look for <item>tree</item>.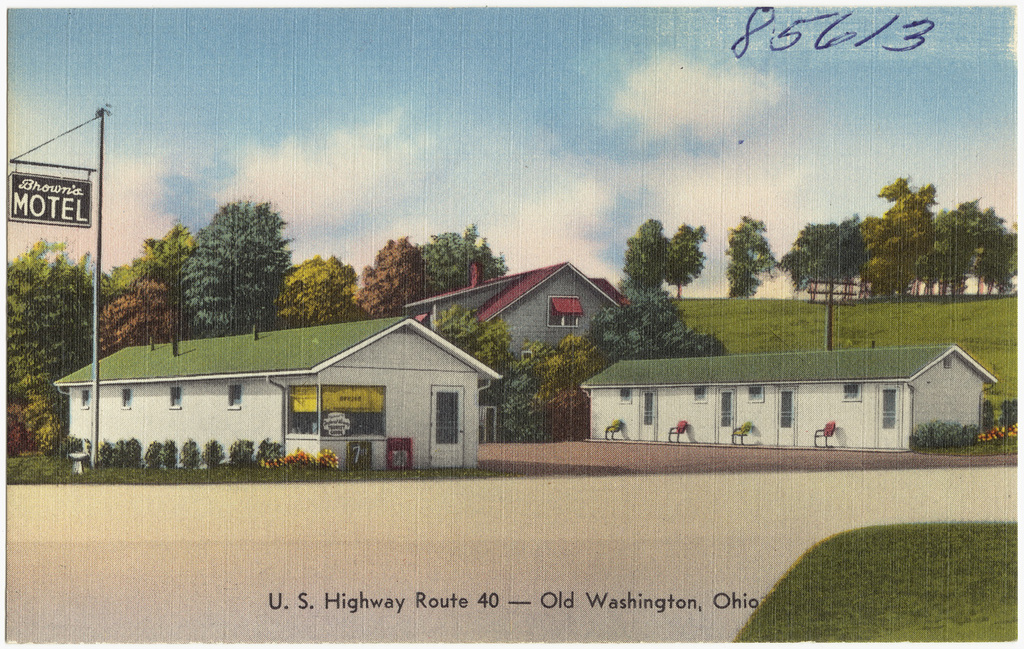
Found: <box>786,219,827,292</box>.
